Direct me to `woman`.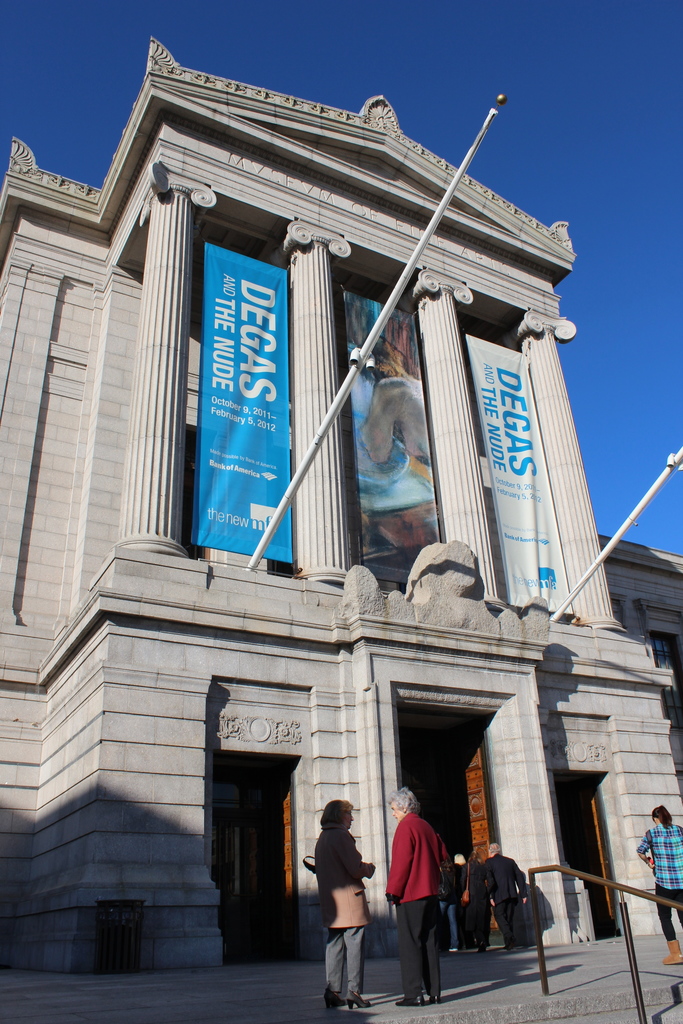
Direction: 298/793/385/1016.
